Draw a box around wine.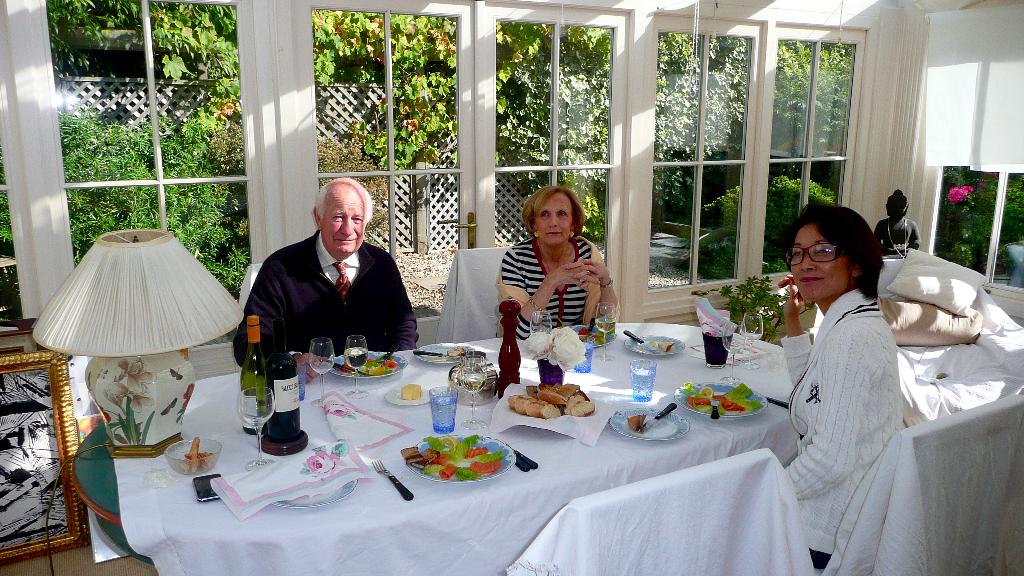
<box>241,317,269,436</box>.
